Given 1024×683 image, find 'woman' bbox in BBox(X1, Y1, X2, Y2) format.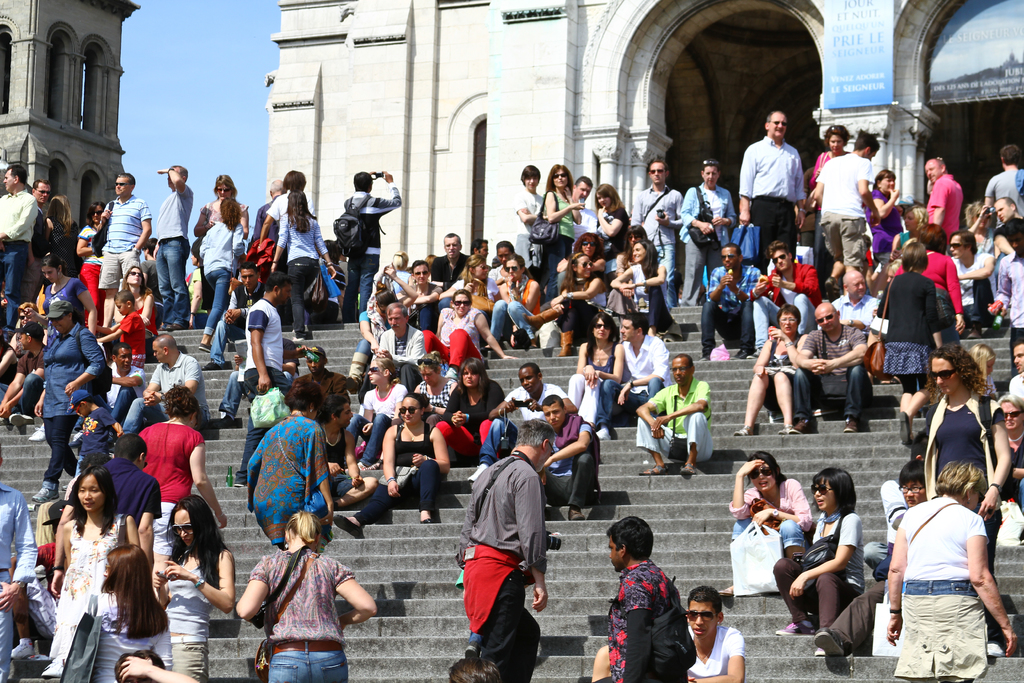
BBox(243, 379, 339, 548).
